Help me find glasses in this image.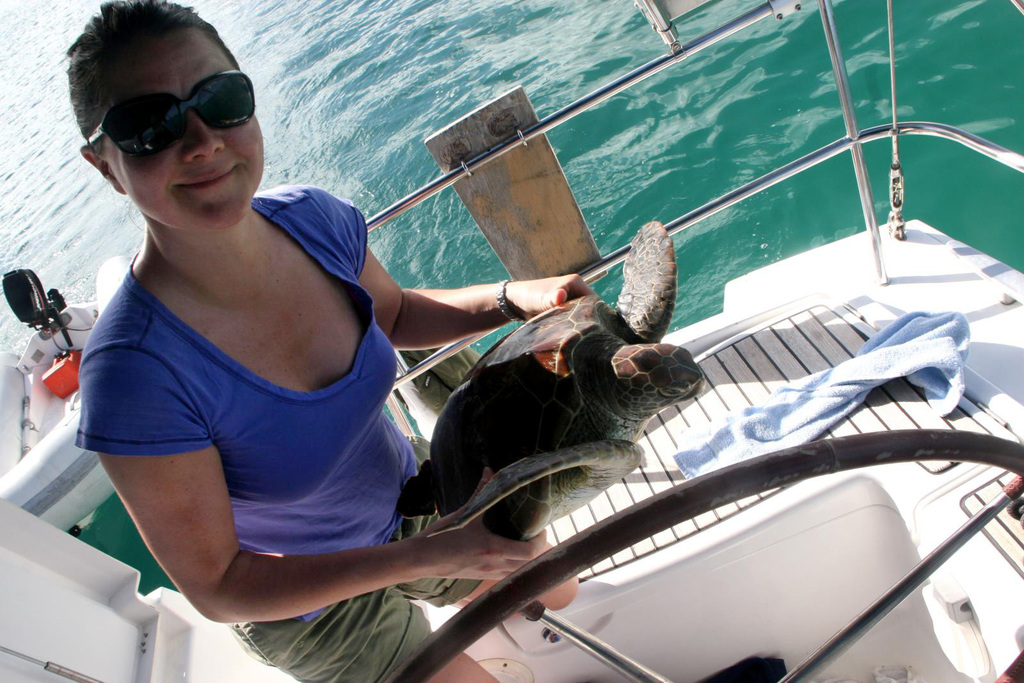
Found it: region(79, 91, 252, 149).
